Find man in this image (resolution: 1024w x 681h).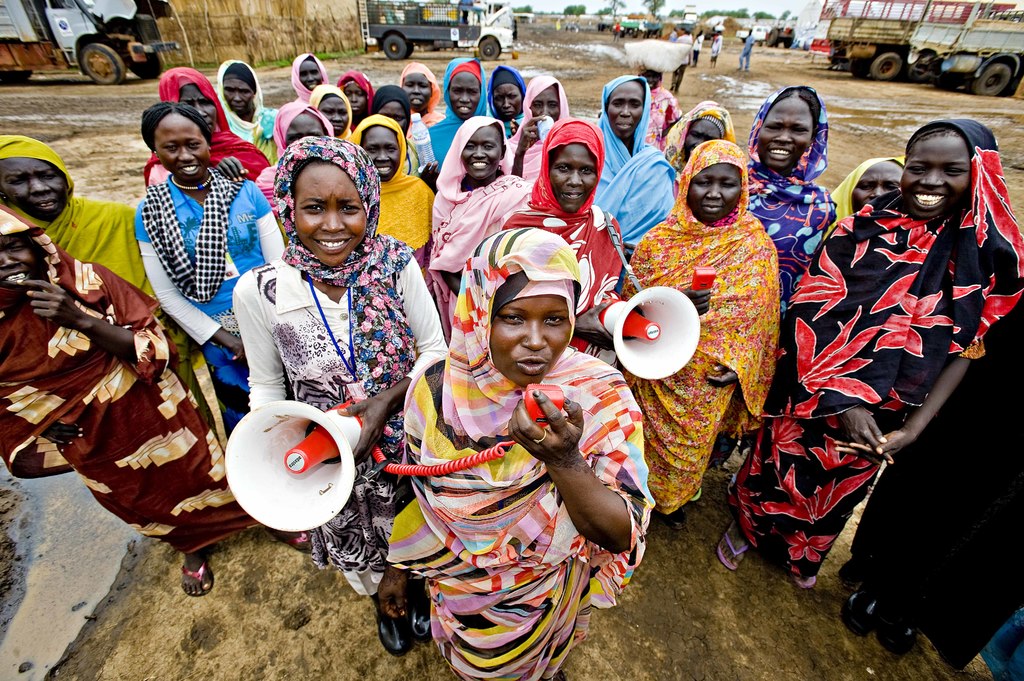
bbox(690, 29, 705, 67).
